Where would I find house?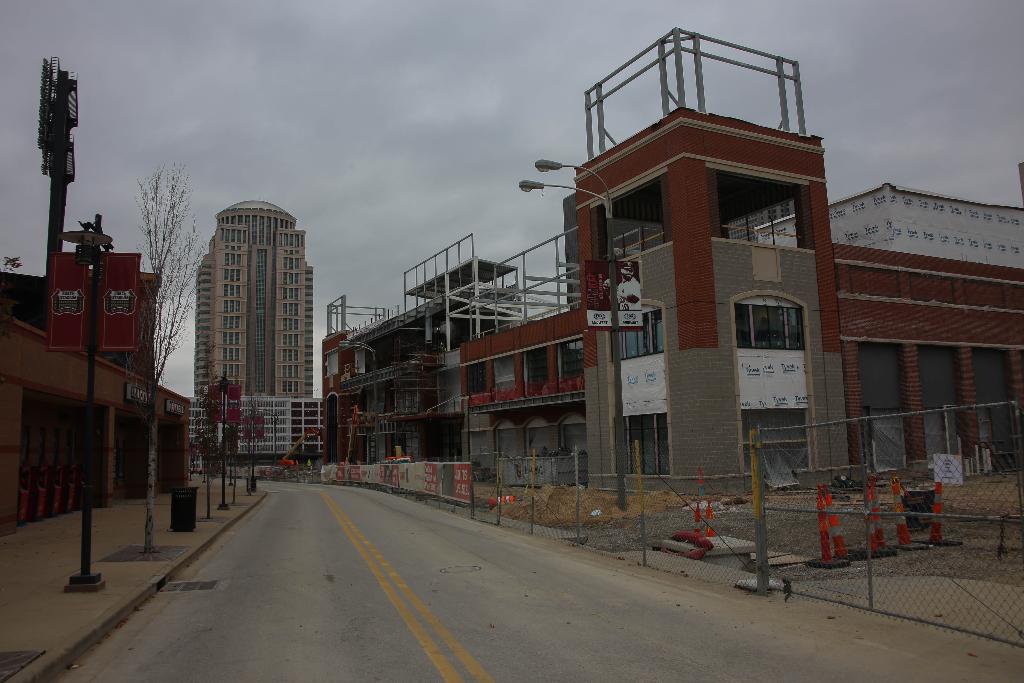
At <bbox>316, 284, 460, 482</bbox>.
